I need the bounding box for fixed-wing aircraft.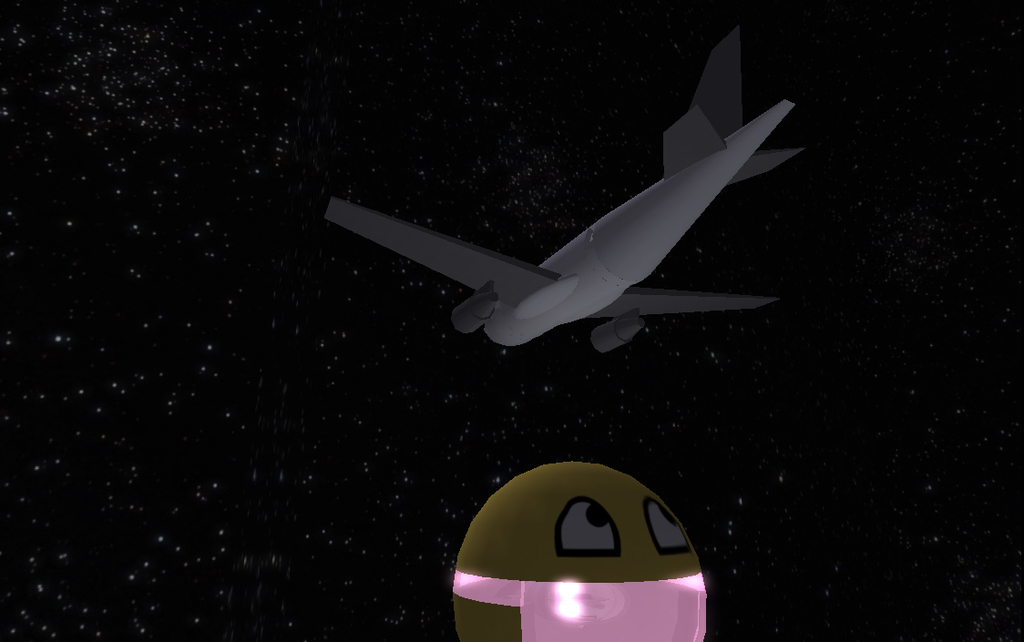
Here it is: x1=324, y1=27, x2=802, y2=354.
